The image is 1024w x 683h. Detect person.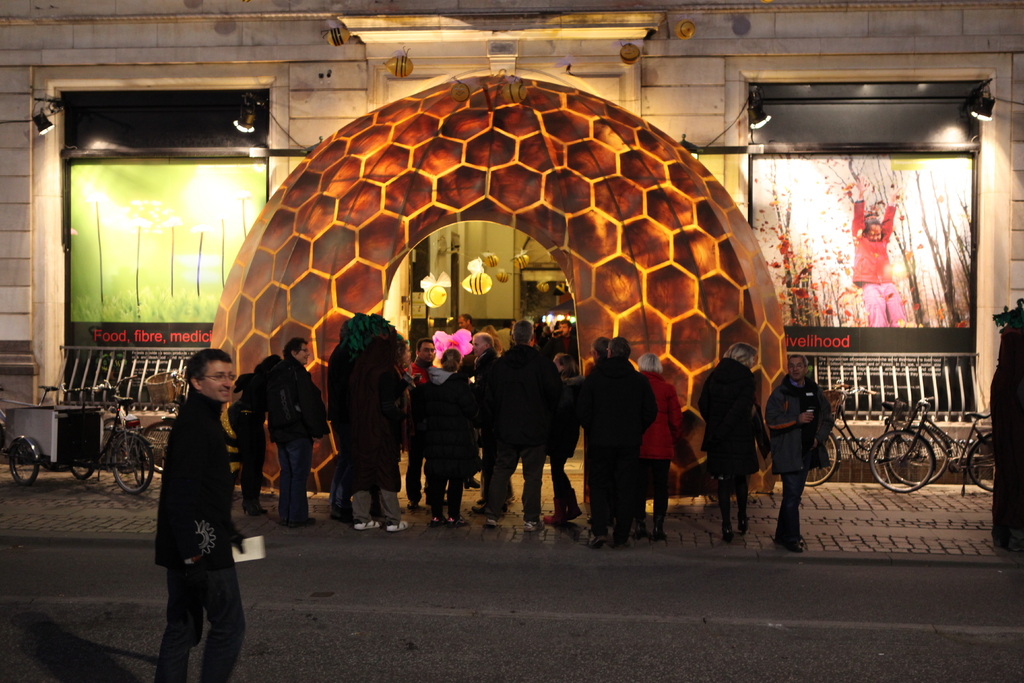
Detection: select_region(408, 345, 434, 499).
